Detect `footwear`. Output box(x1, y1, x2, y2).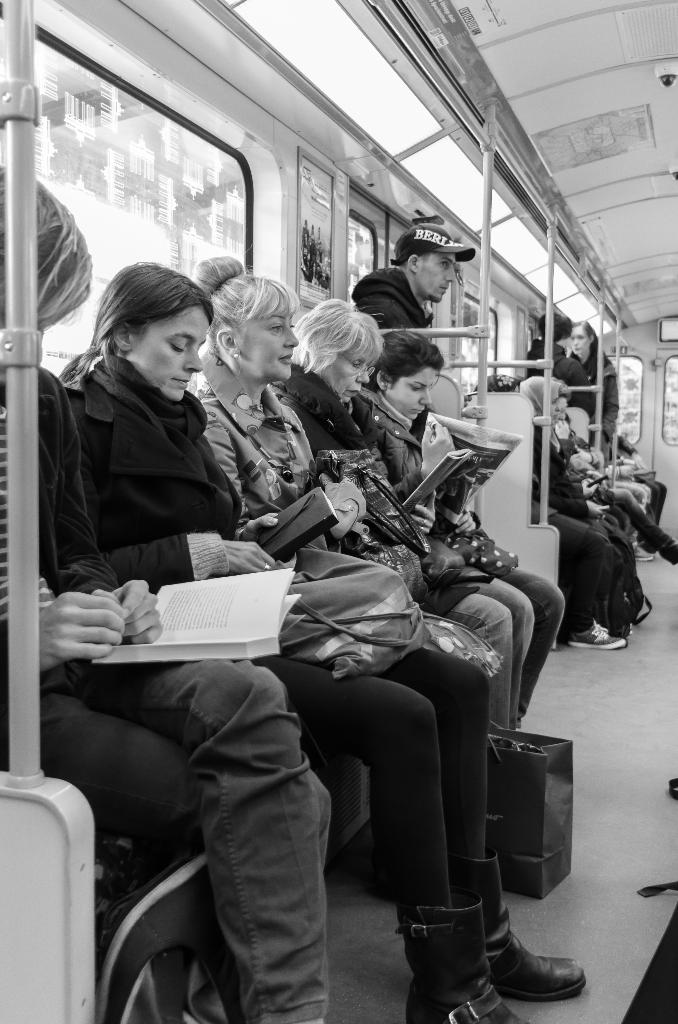
box(453, 851, 589, 996).
